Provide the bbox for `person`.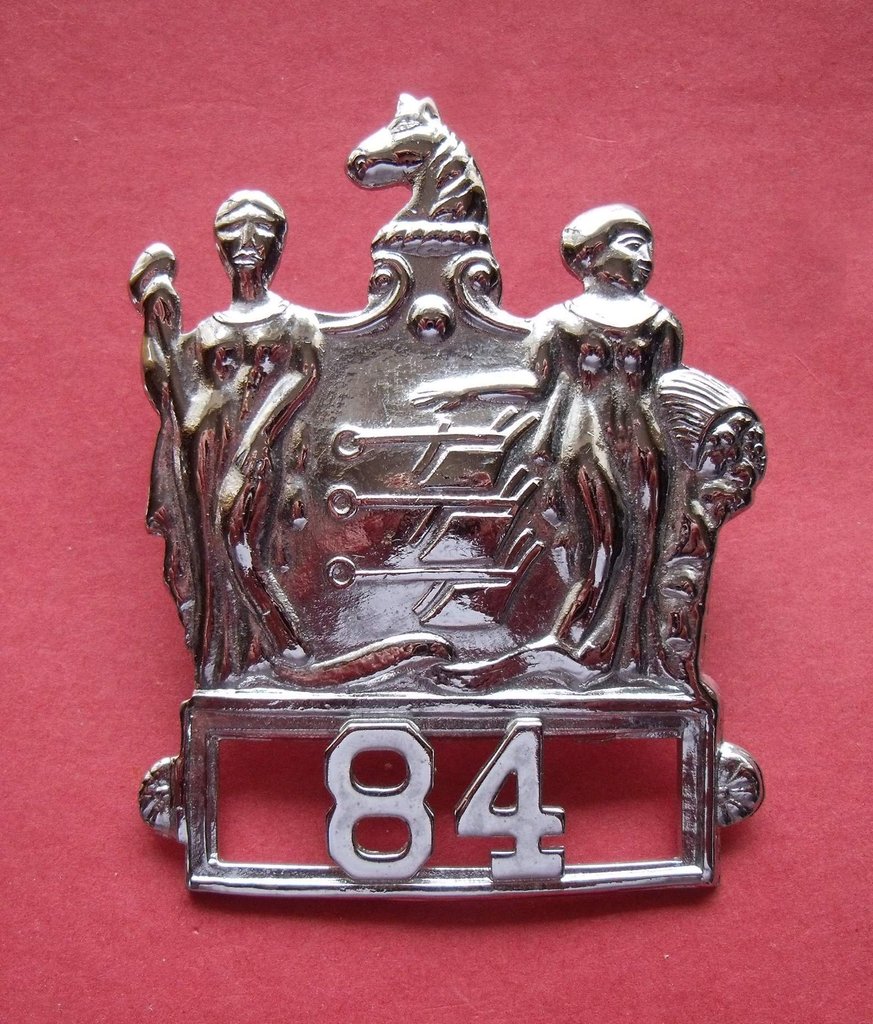
(508,199,666,673).
